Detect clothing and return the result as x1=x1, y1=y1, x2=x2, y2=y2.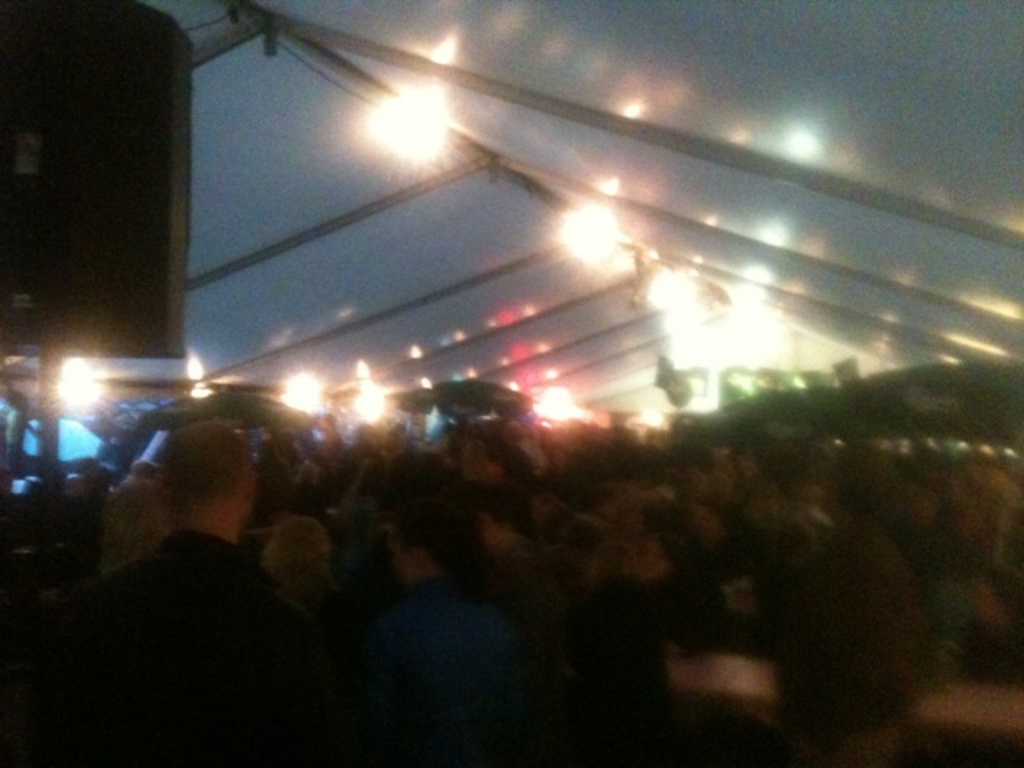
x1=686, y1=538, x2=781, y2=653.
